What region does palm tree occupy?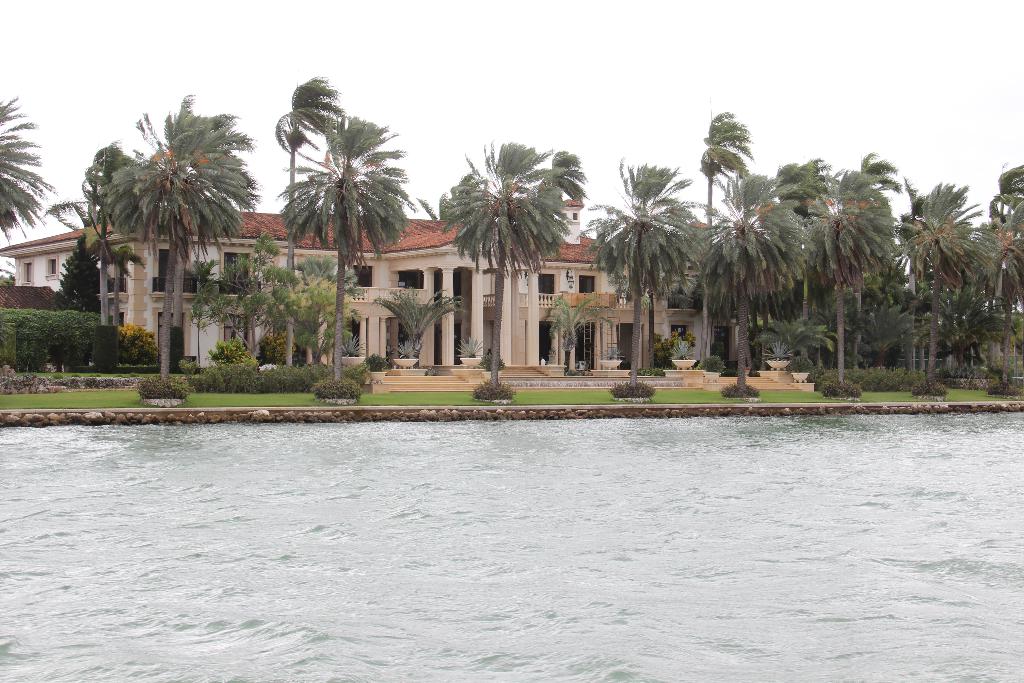
bbox=[280, 76, 355, 273].
